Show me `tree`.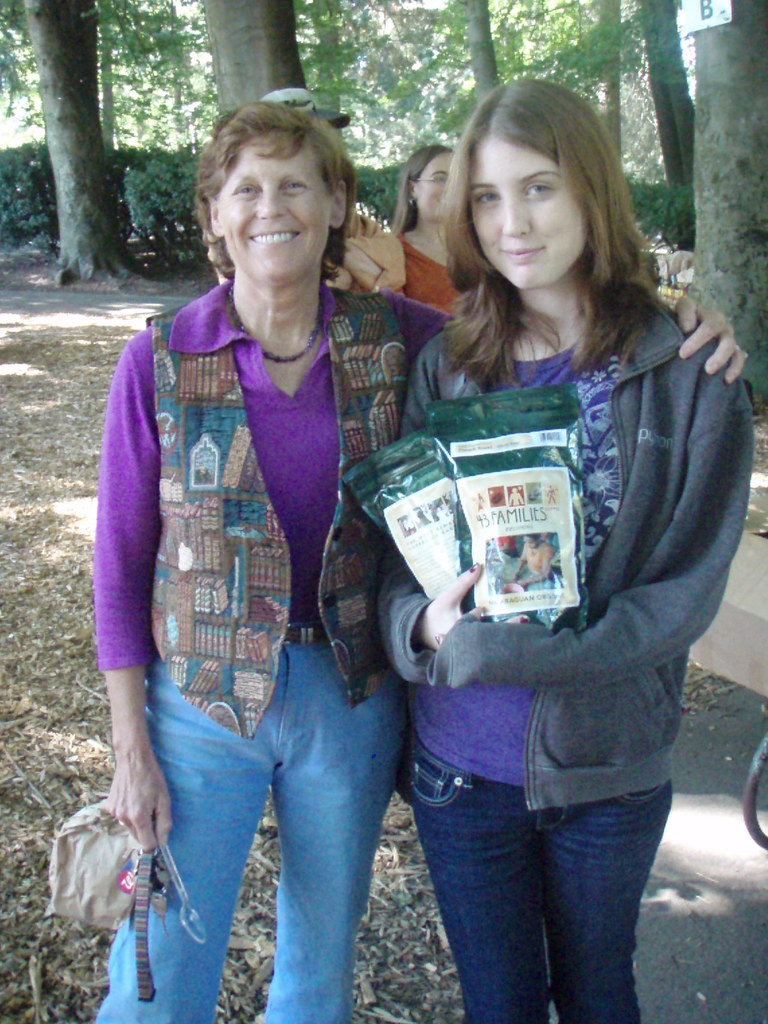
`tree` is here: <box>457,0,520,106</box>.
